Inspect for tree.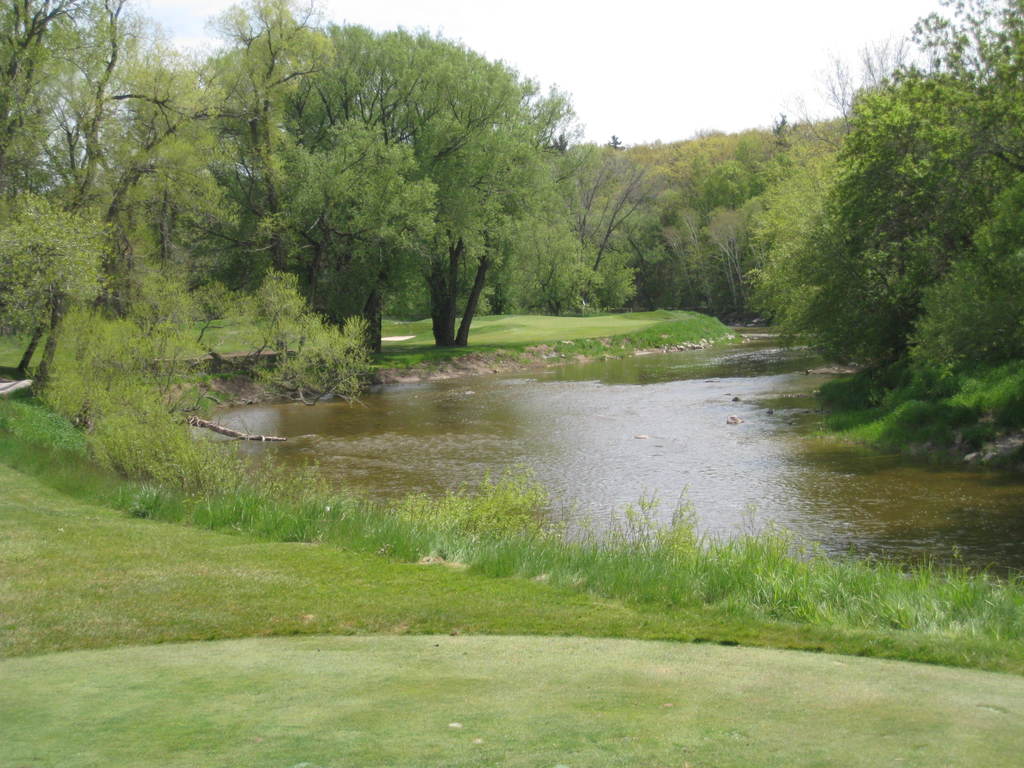
Inspection: select_region(769, 65, 893, 313).
